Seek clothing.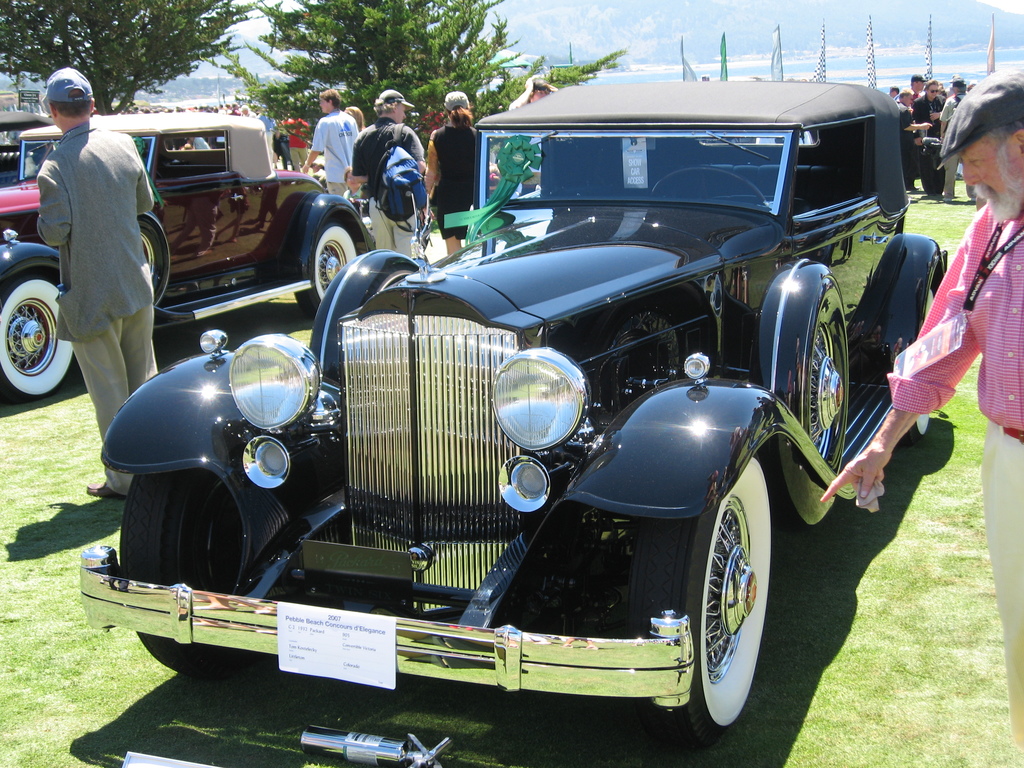
266:119:289:161.
